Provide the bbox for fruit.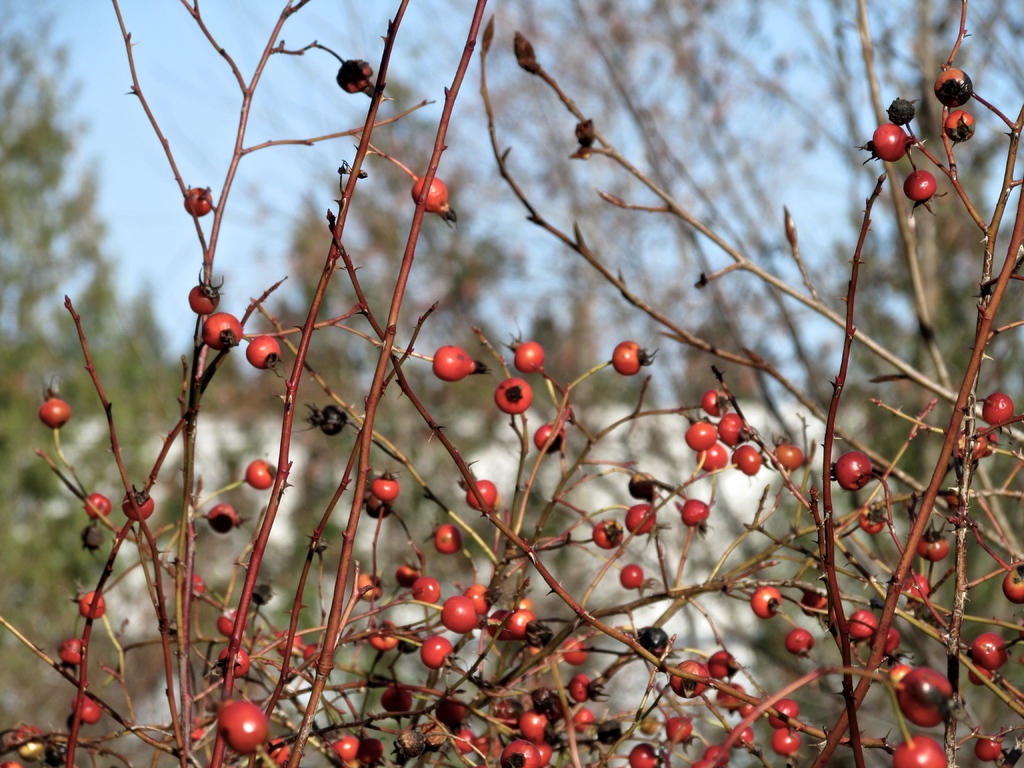
{"x1": 916, "y1": 520, "x2": 948, "y2": 559}.
